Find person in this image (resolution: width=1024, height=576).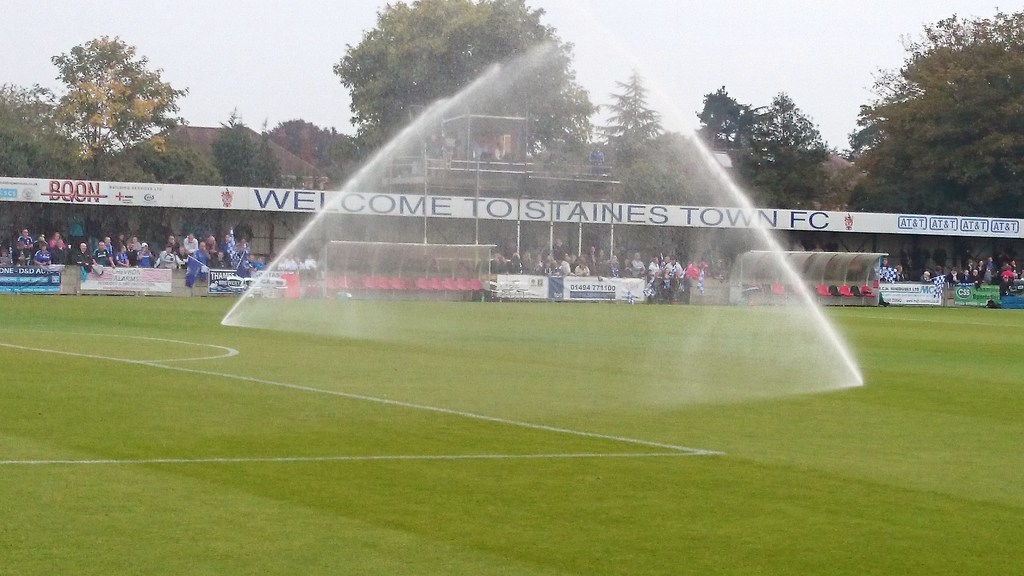
<box>23,242,54,269</box>.
